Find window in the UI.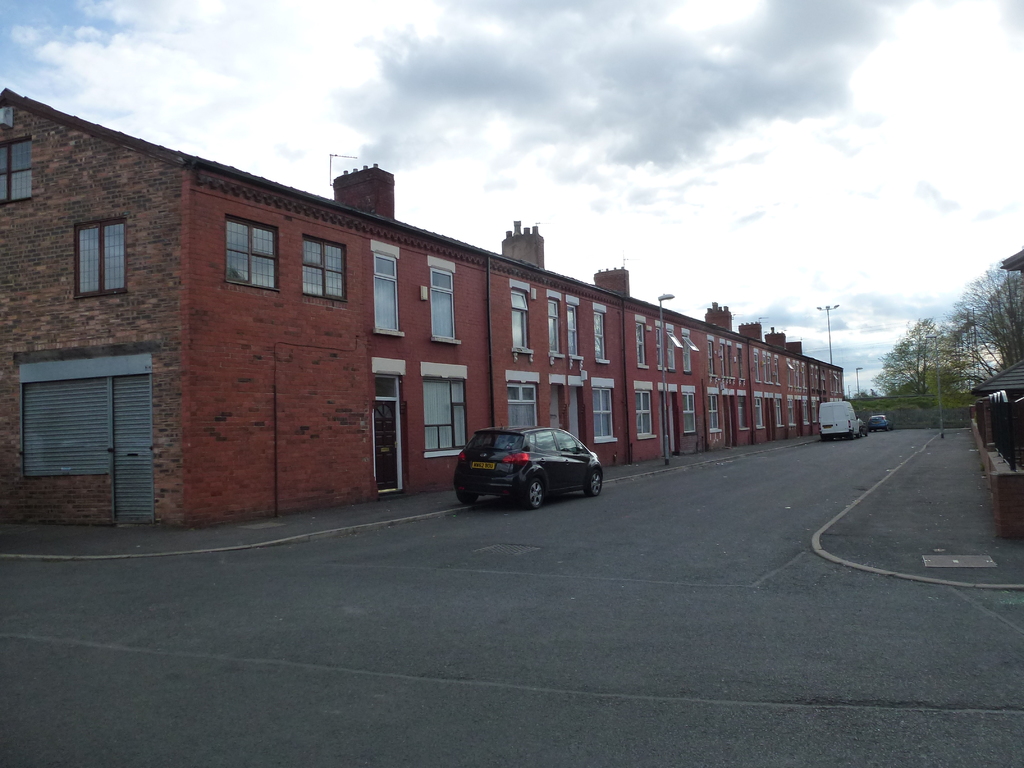
UI element at crop(753, 353, 760, 383).
